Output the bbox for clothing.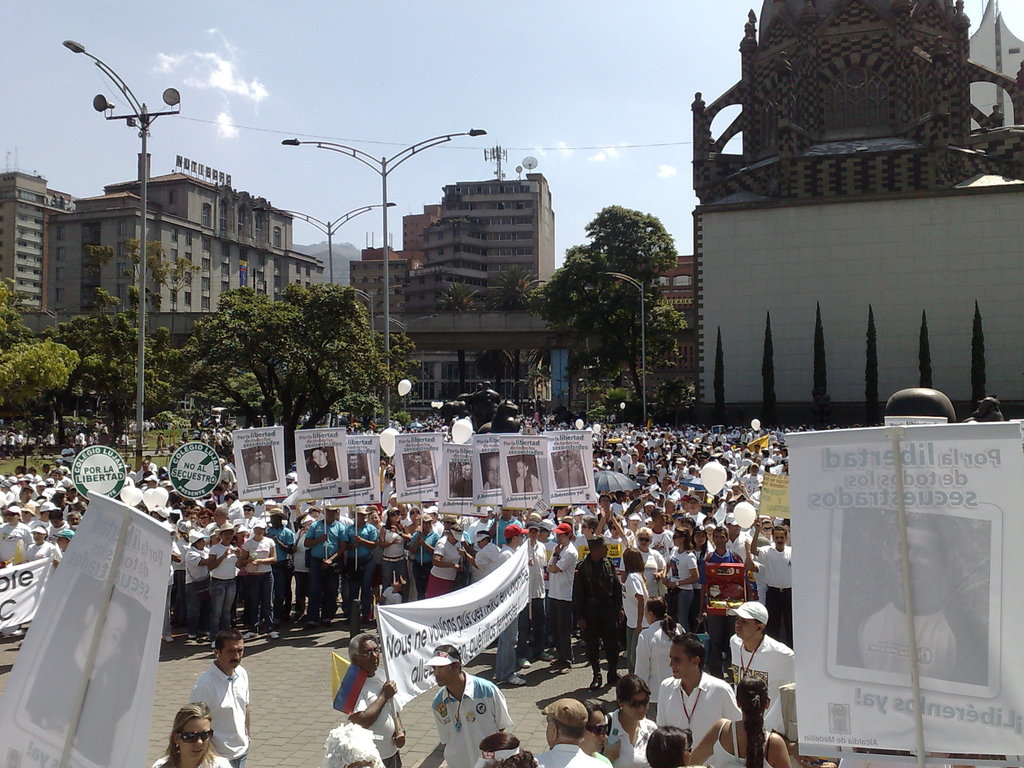
box=[726, 617, 799, 729].
